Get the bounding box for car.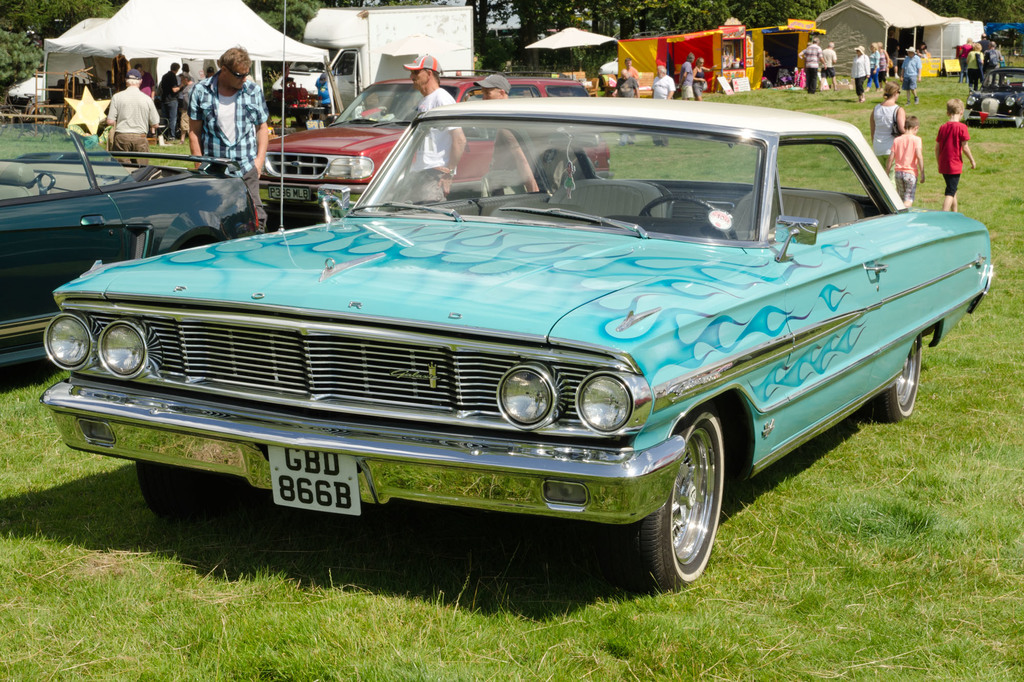
pyautogui.locateOnScreen(252, 68, 609, 218).
